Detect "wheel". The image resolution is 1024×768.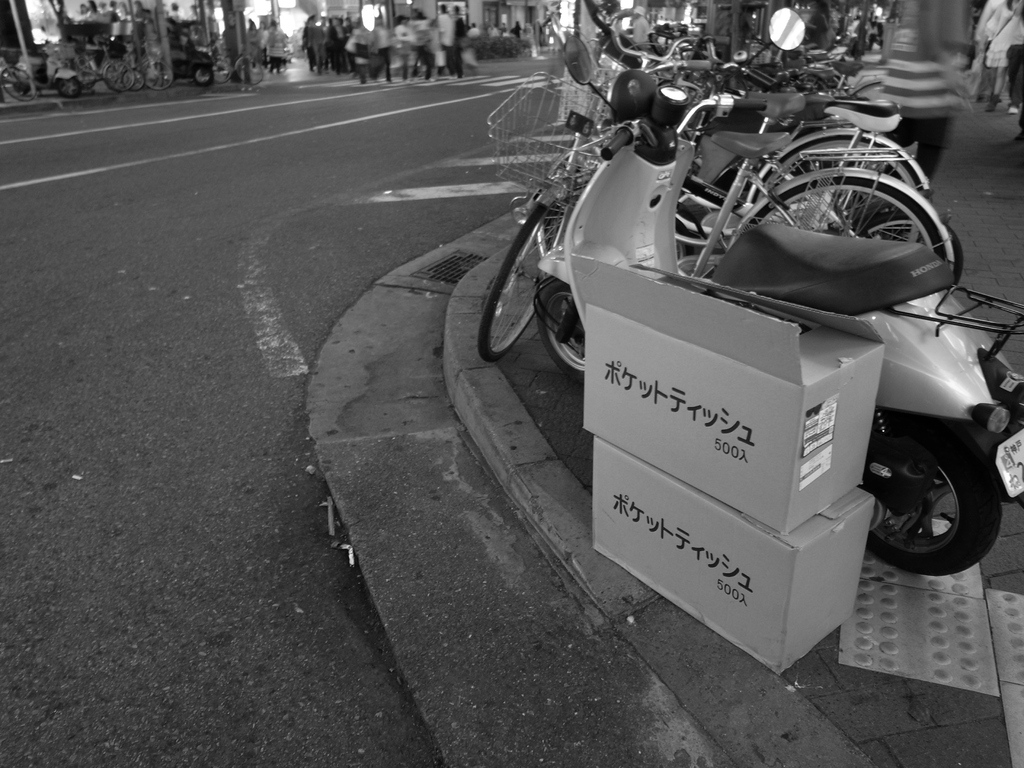
102 61 136 94.
